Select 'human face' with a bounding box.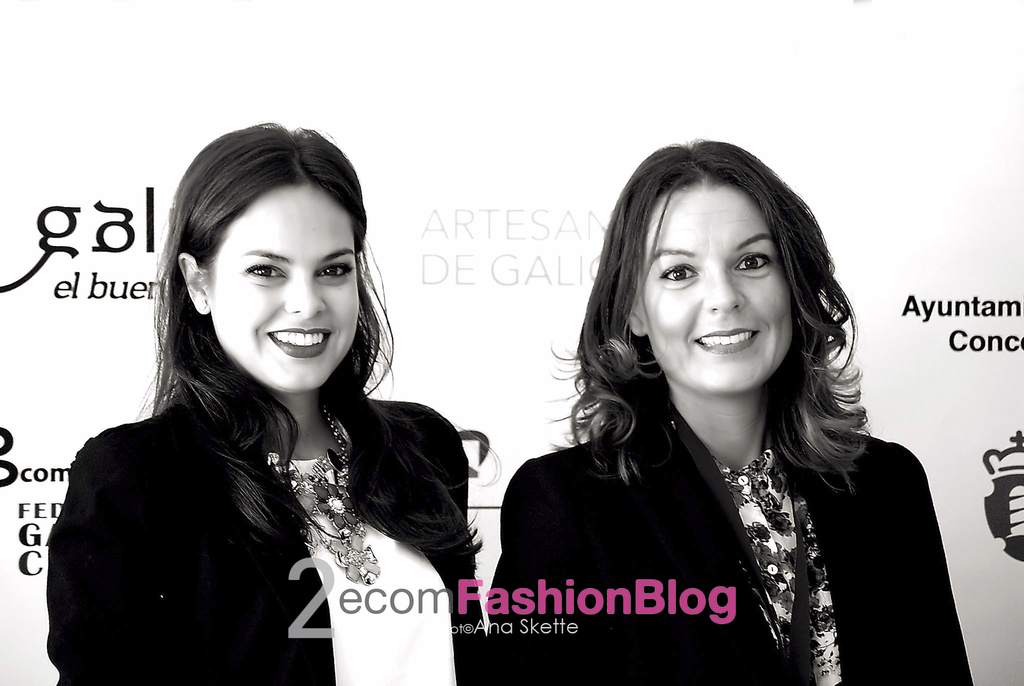
(left=636, top=188, right=793, bottom=394).
